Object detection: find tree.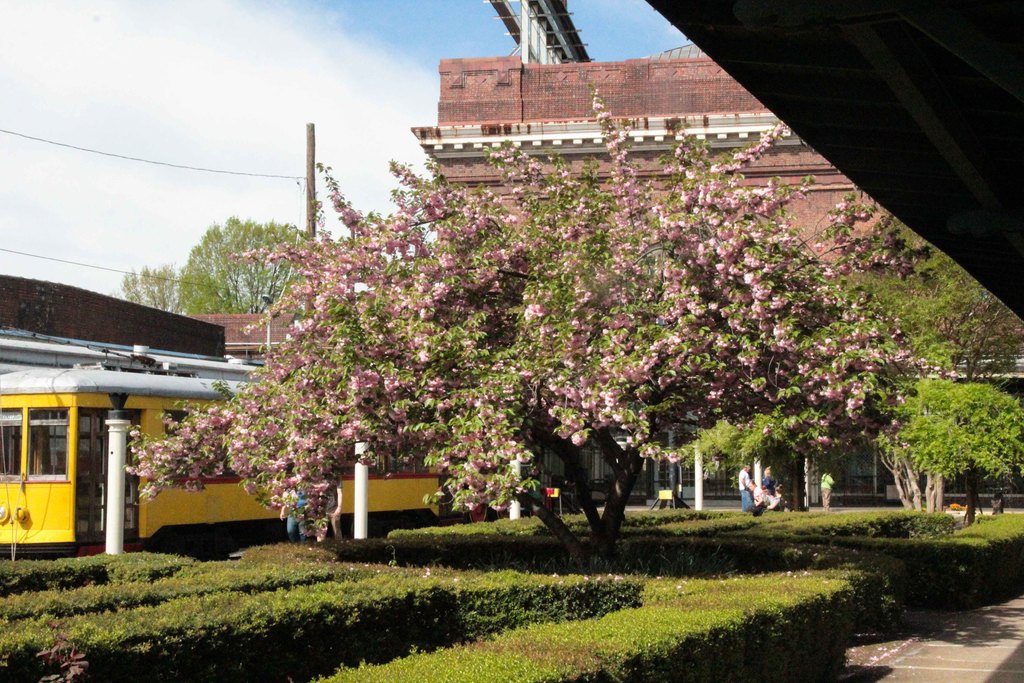
(left=836, top=210, right=1023, bottom=379).
